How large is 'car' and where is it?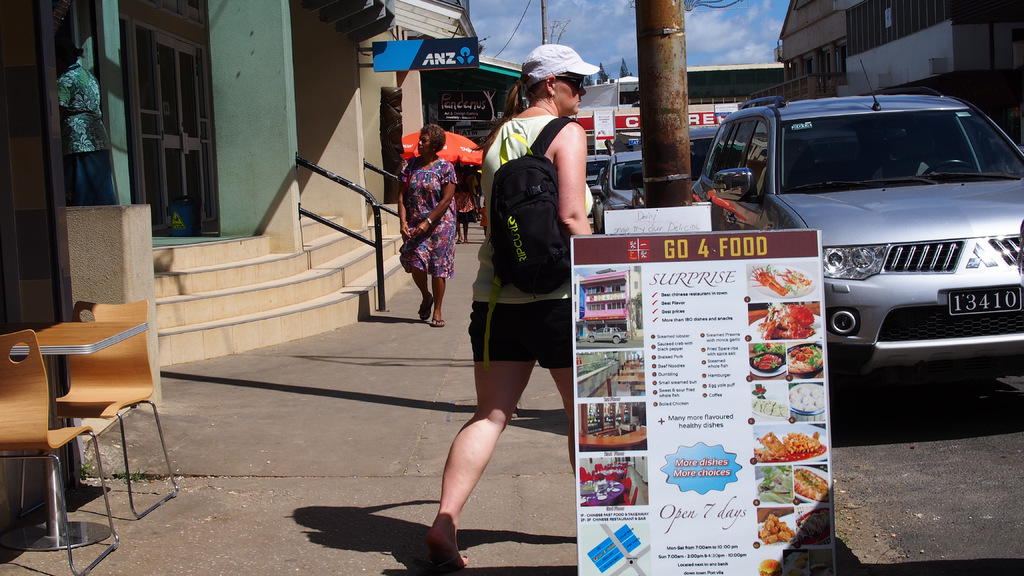
Bounding box: 689/127/720/195.
